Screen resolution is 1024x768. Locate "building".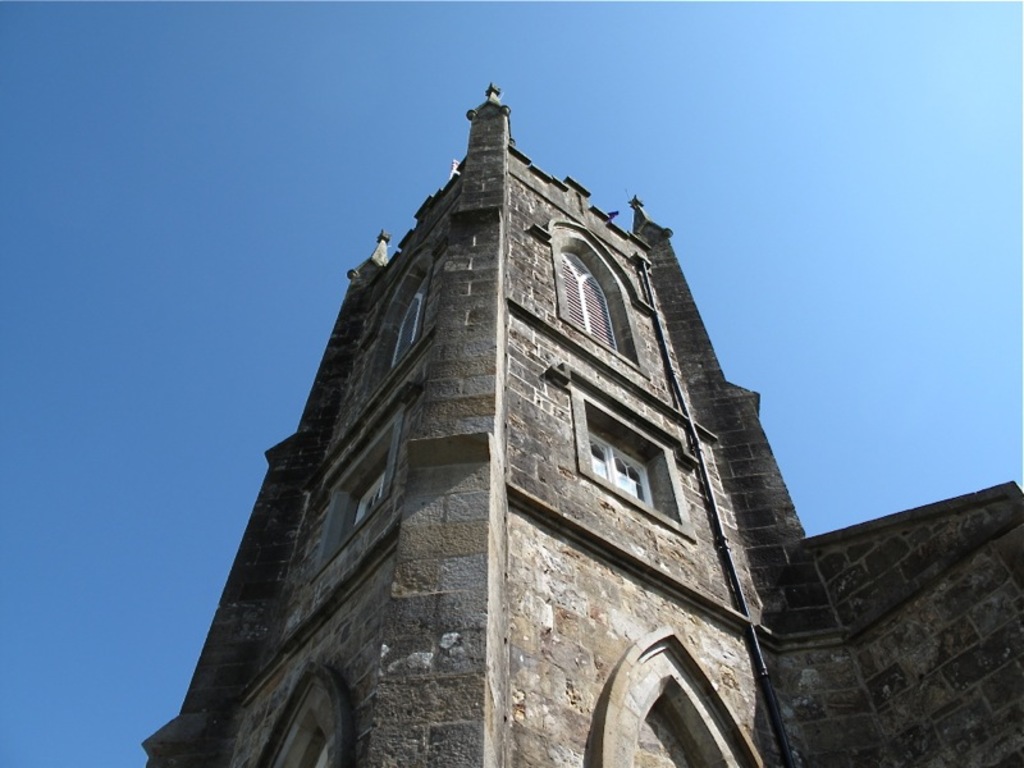
(left=138, top=83, right=1023, bottom=764).
